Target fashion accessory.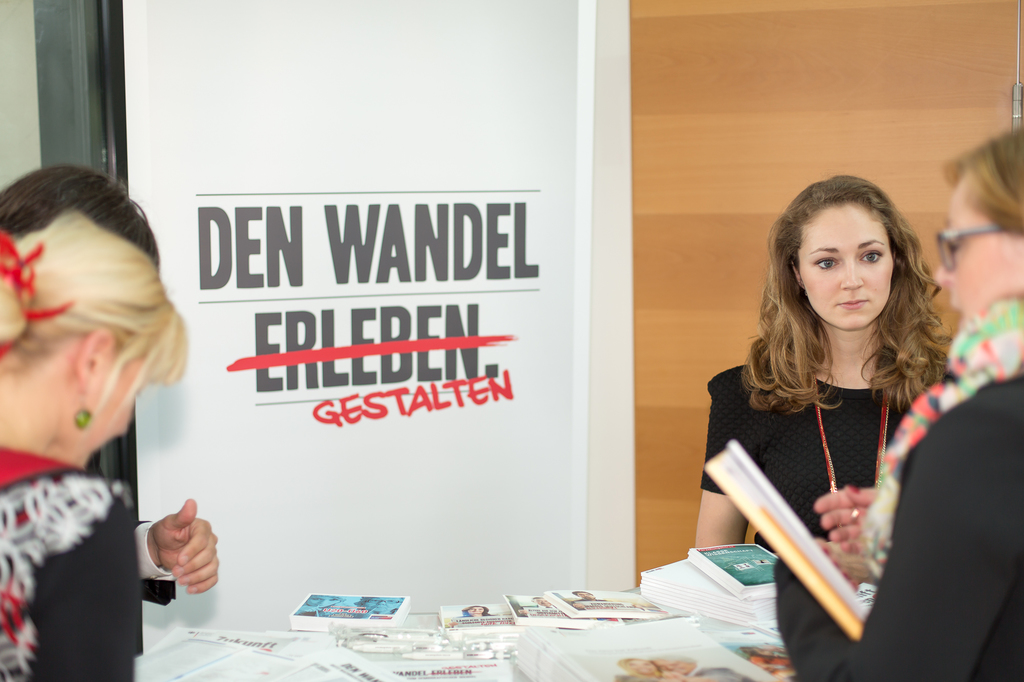
Target region: select_region(75, 387, 95, 429).
